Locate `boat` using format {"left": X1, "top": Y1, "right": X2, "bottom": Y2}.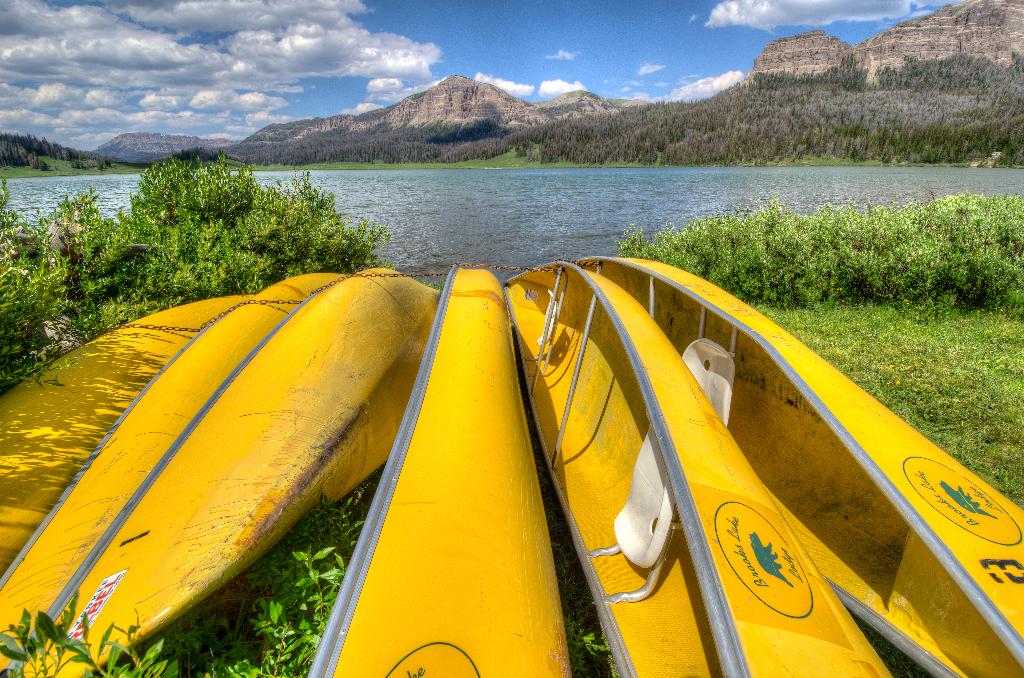
{"left": 0, "top": 273, "right": 360, "bottom": 664}.
